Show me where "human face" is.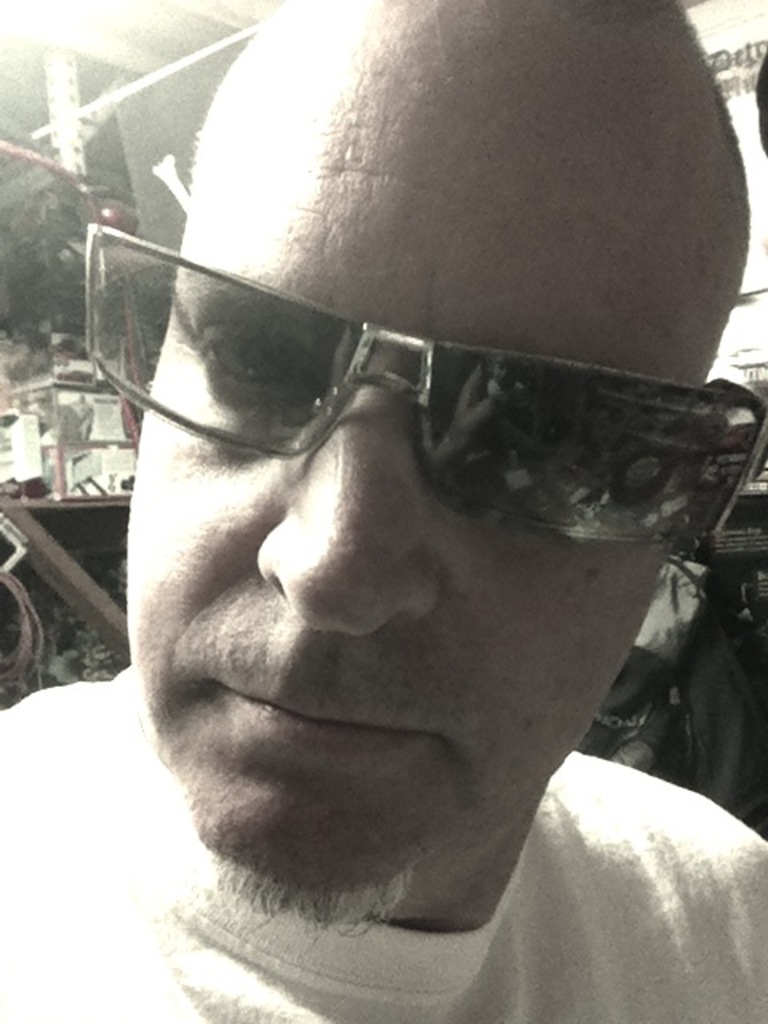
"human face" is at 123, 42, 650, 885.
